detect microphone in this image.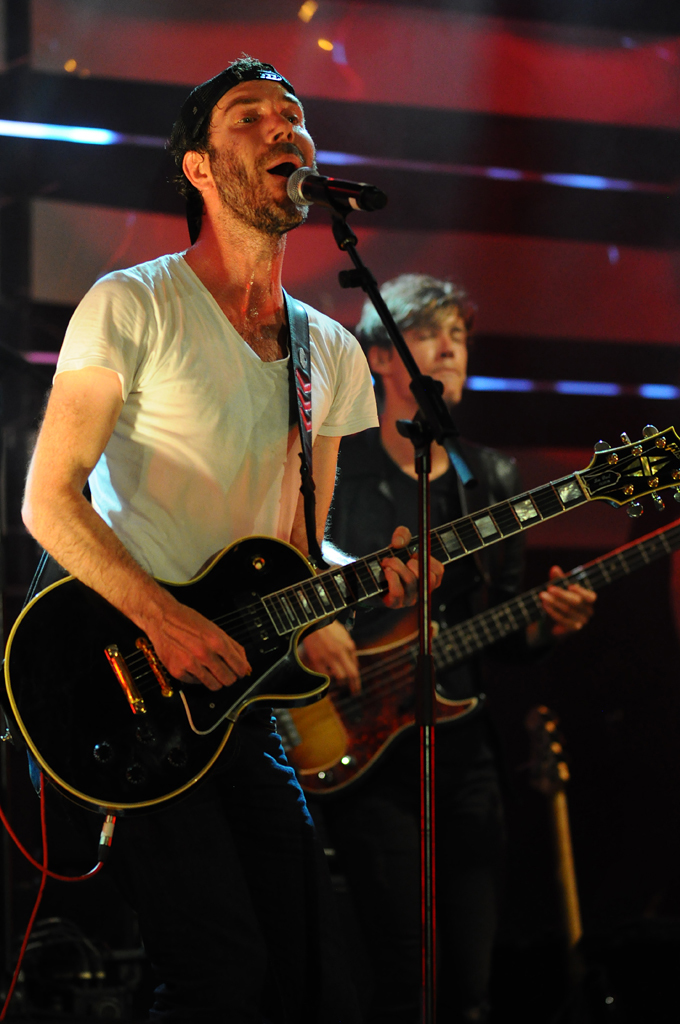
Detection: <region>283, 164, 389, 210</region>.
